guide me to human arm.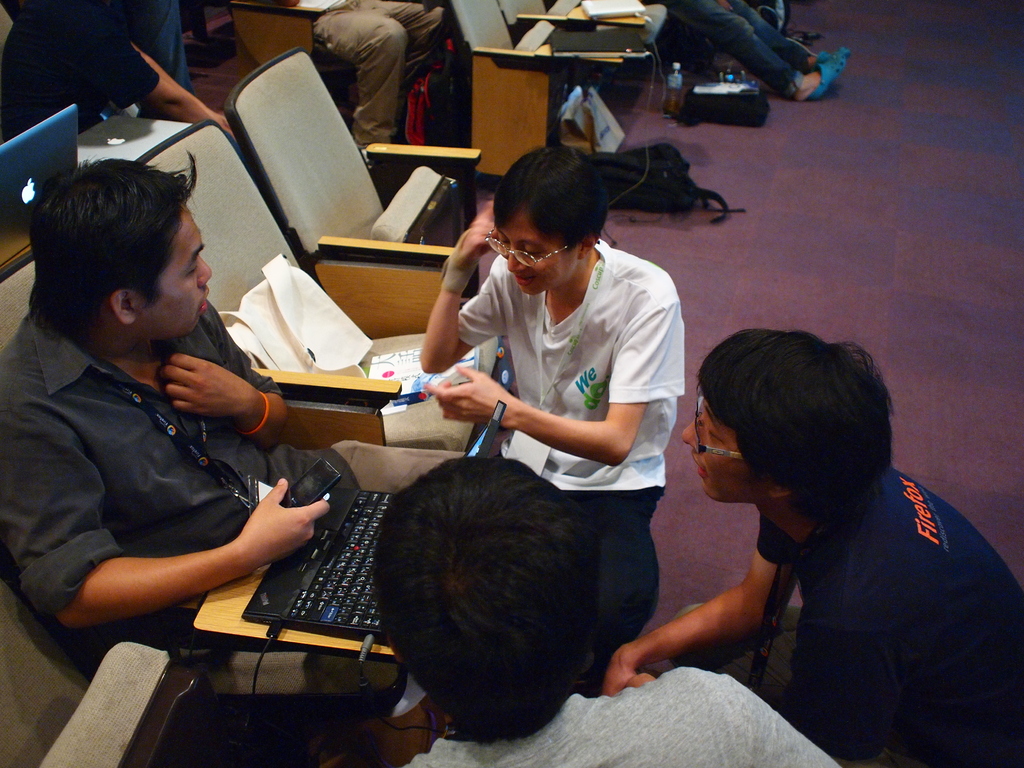
Guidance: {"left": 703, "top": 667, "right": 852, "bottom": 767}.
